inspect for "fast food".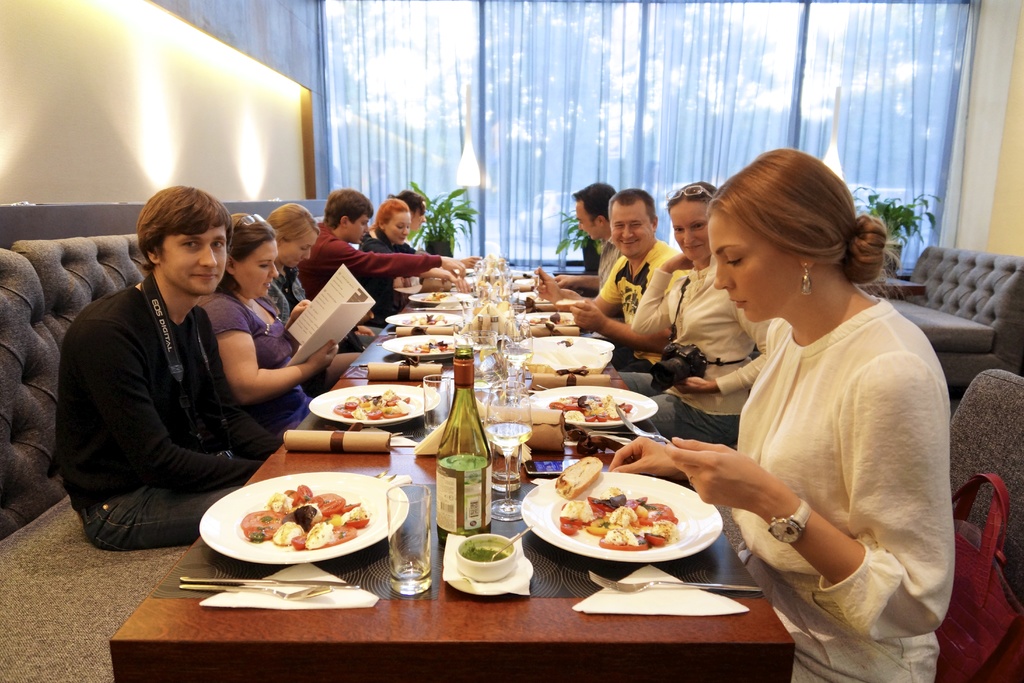
Inspection: 312, 386, 417, 440.
